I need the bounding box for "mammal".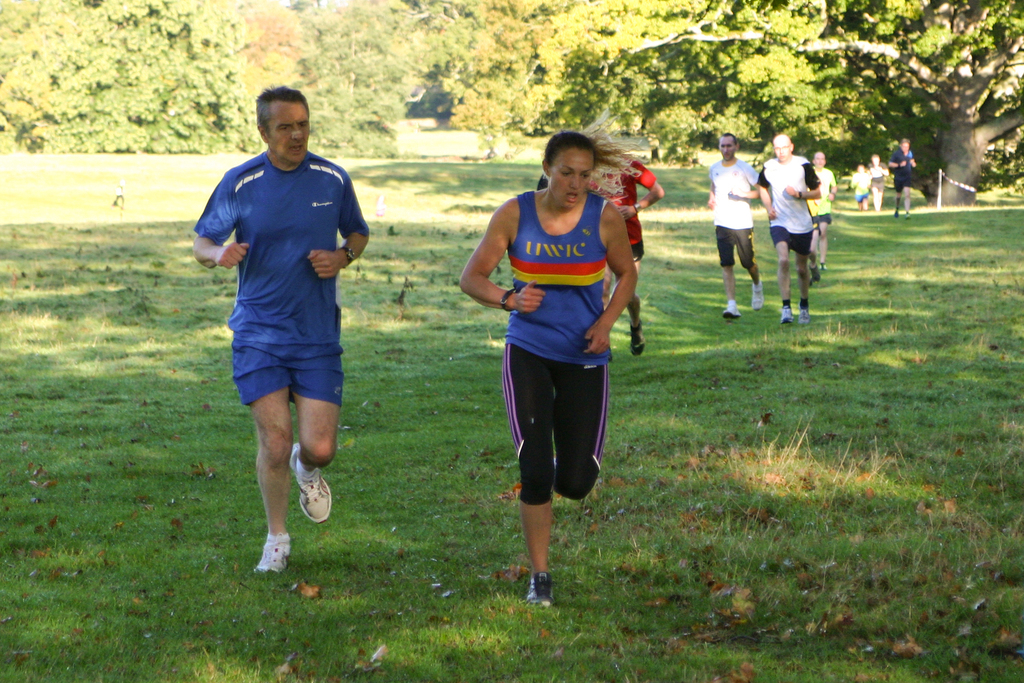
Here it is: [846, 162, 874, 211].
